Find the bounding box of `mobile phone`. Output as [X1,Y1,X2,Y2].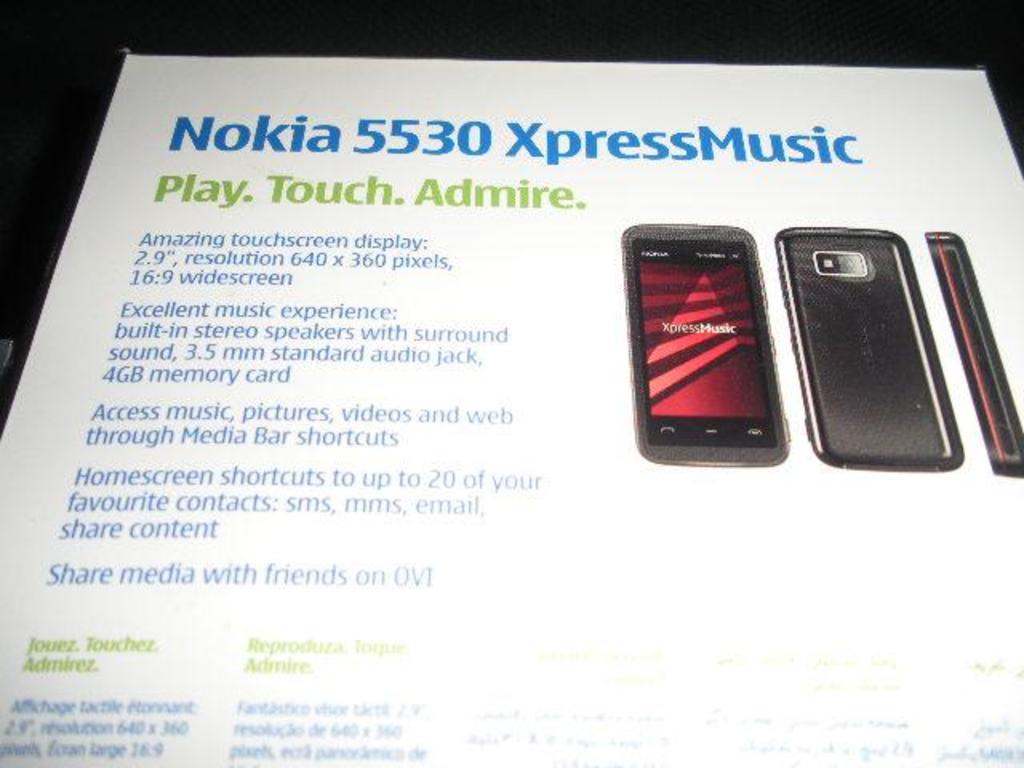
[773,222,965,469].
